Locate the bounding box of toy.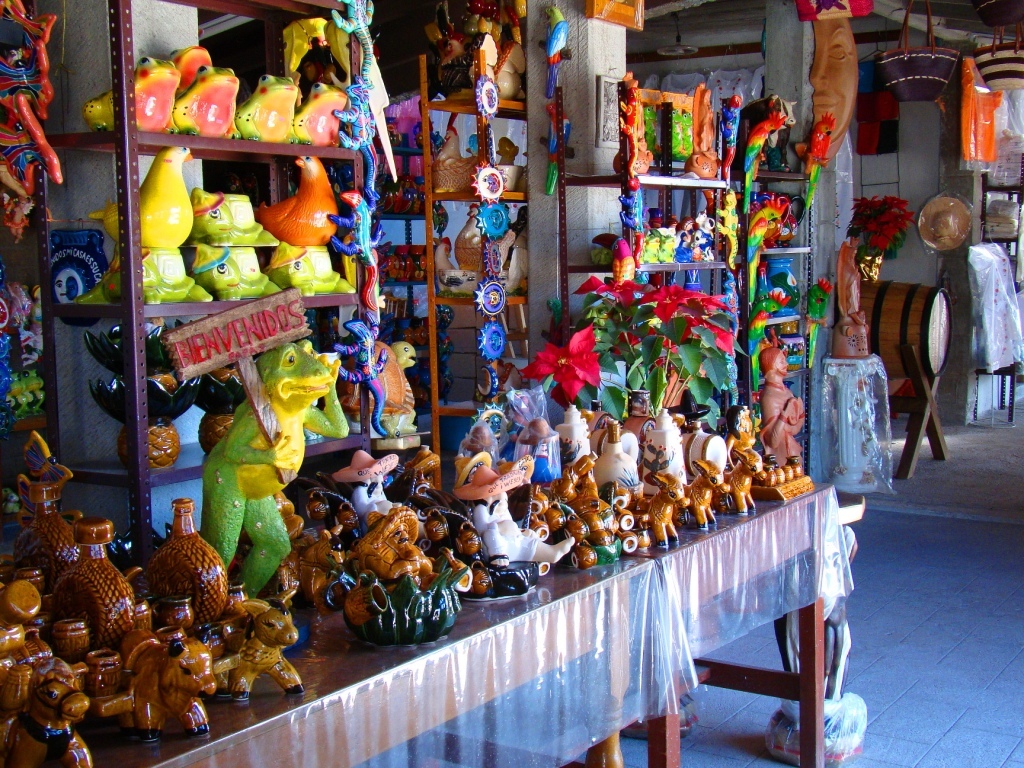
Bounding box: [655, 209, 690, 267].
